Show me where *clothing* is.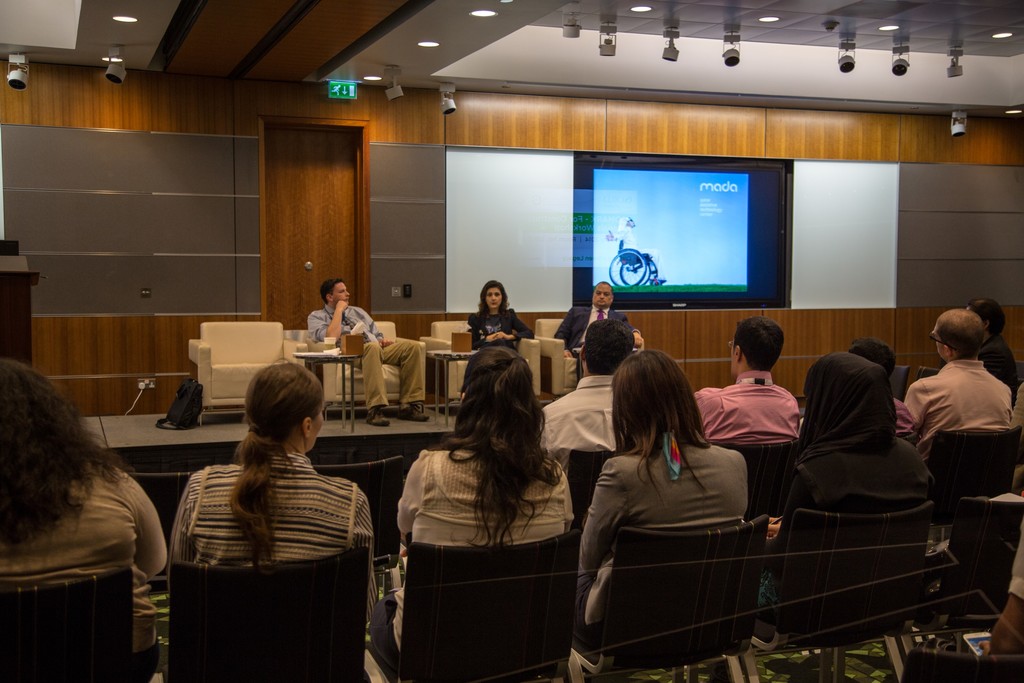
*clothing* is at {"x1": 0, "y1": 449, "x2": 173, "y2": 682}.
